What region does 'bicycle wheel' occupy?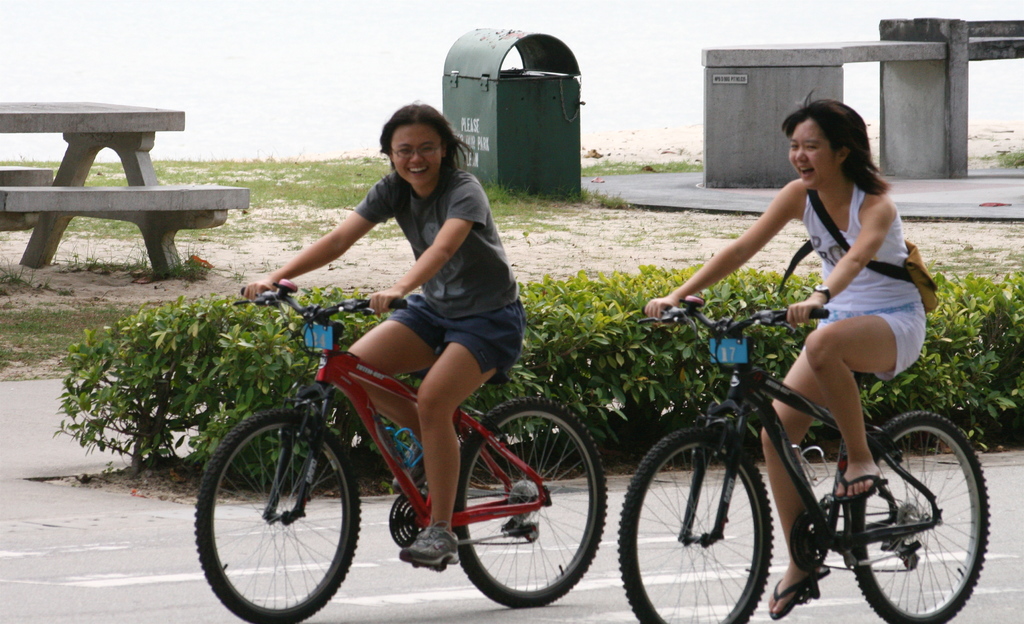
(x1=449, y1=408, x2=597, y2=609).
